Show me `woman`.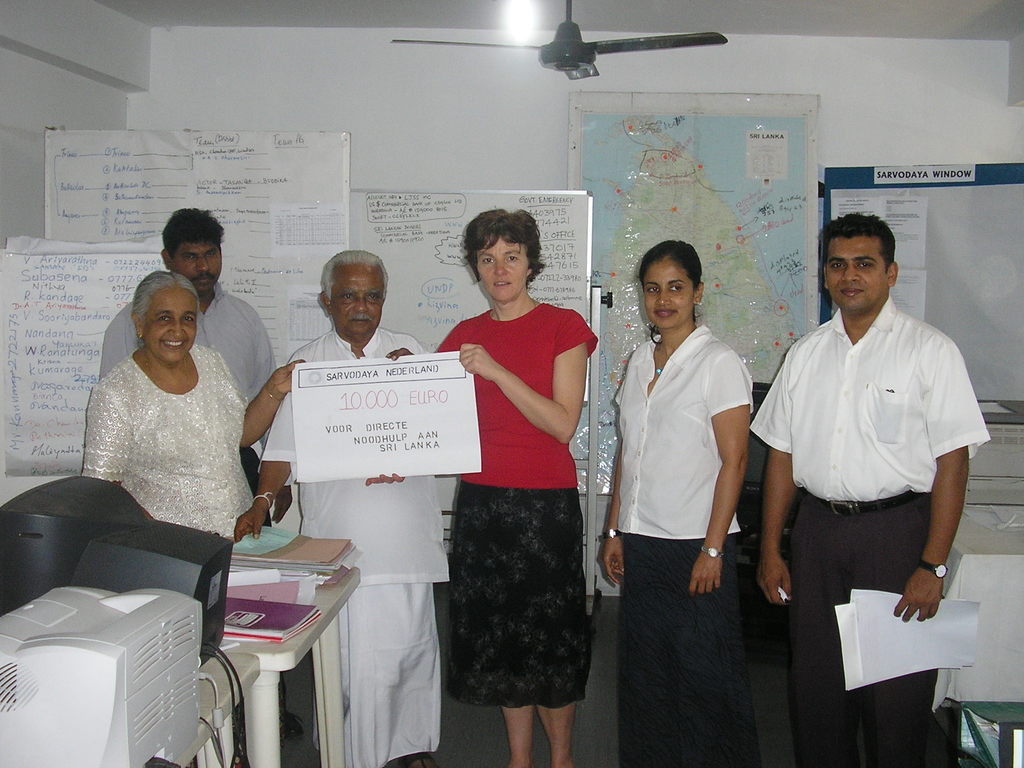
`woman` is here: detection(593, 241, 755, 767).
